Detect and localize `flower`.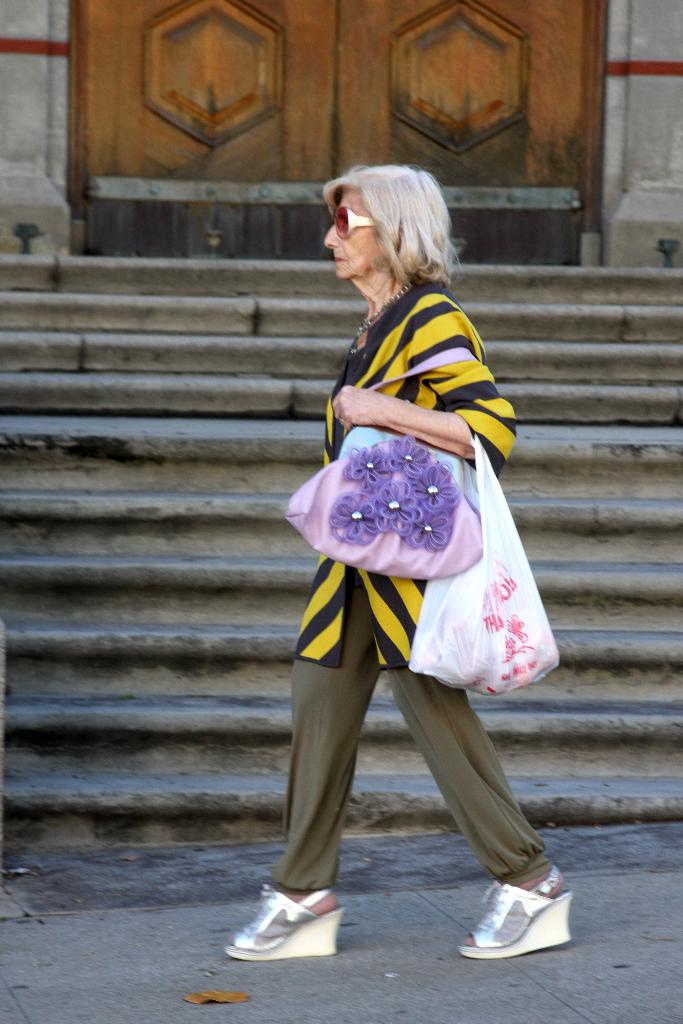
Localized at locate(344, 445, 395, 484).
